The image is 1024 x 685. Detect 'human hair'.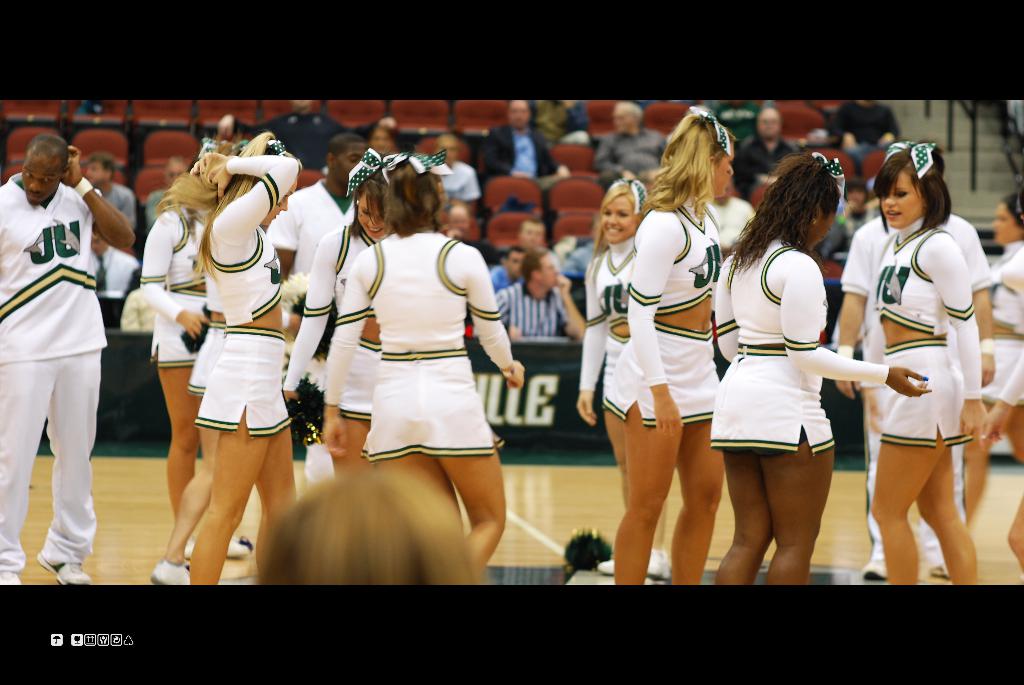
Detection: (x1=586, y1=183, x2=637, y2=279).
